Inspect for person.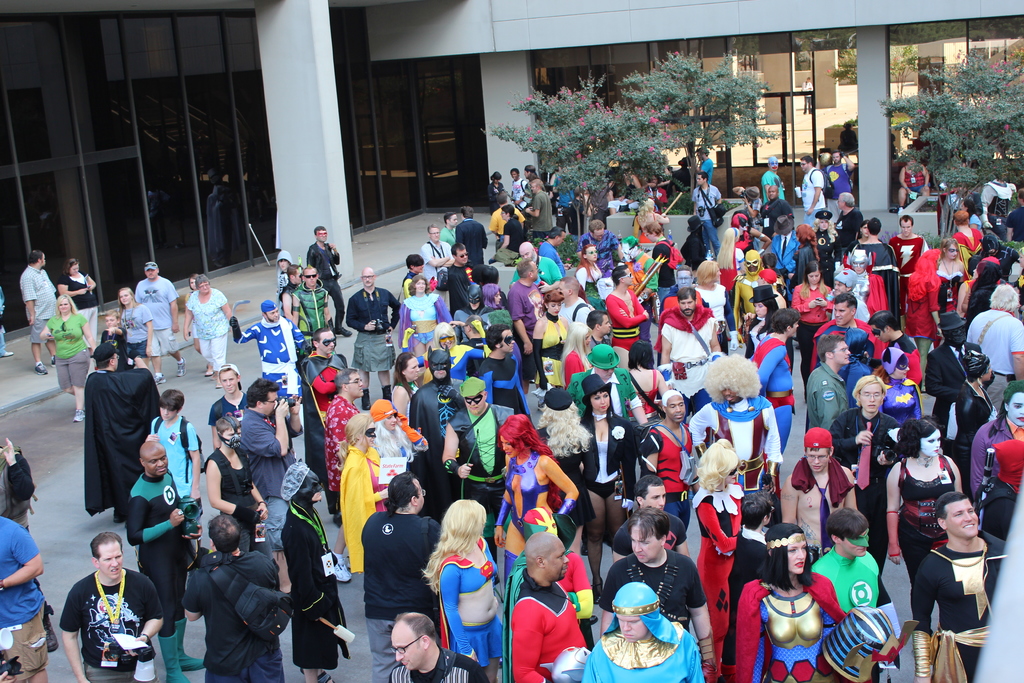
Inspection: Rect(957, 285, 1023, 402).
